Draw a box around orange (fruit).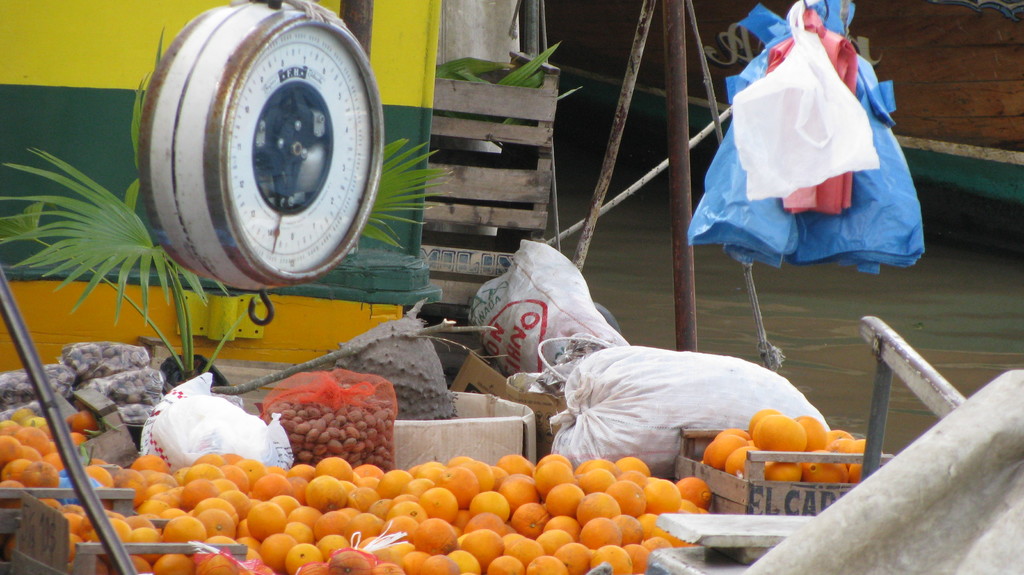
select_region(646, 478, 683, 511).
